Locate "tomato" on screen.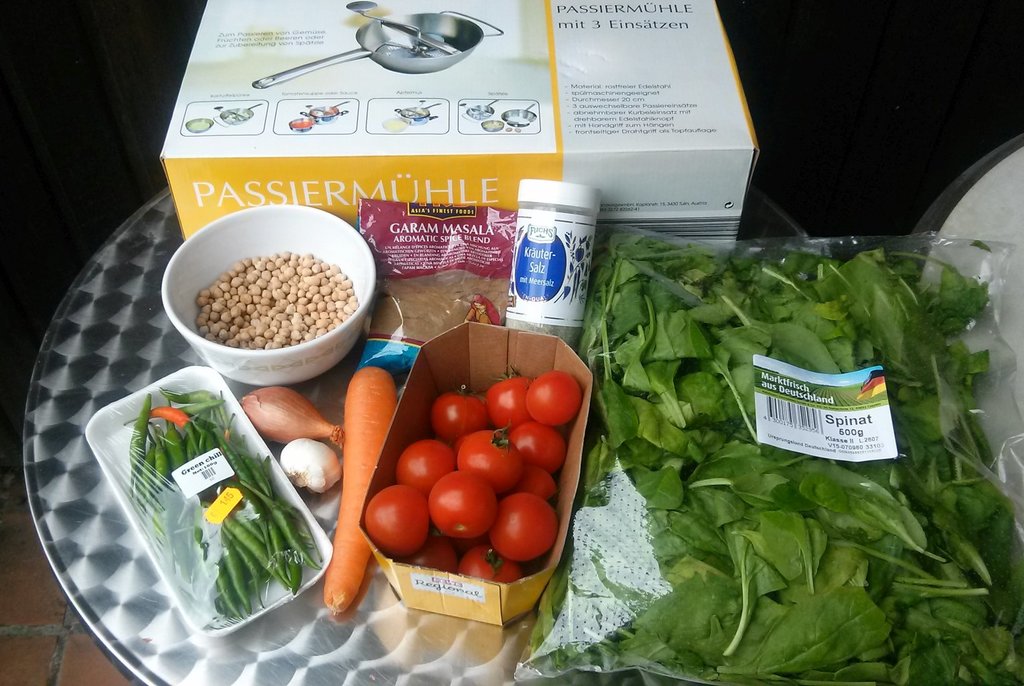
On screen at locate(521, 370, 585, 425).
